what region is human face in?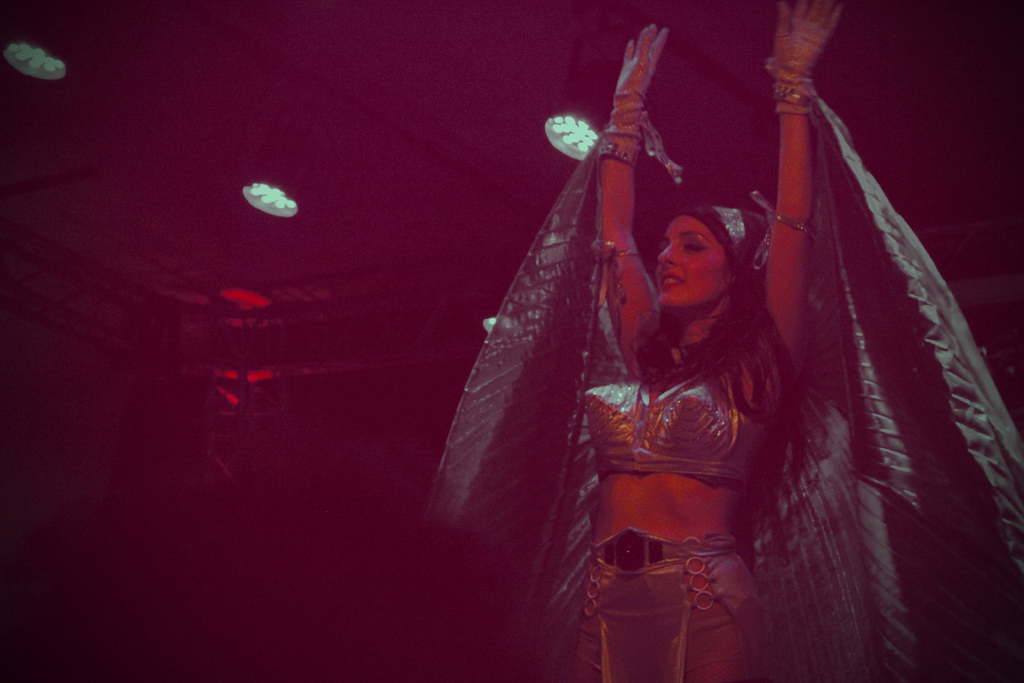
(left=654, top=215, right=728, bottom=310).
